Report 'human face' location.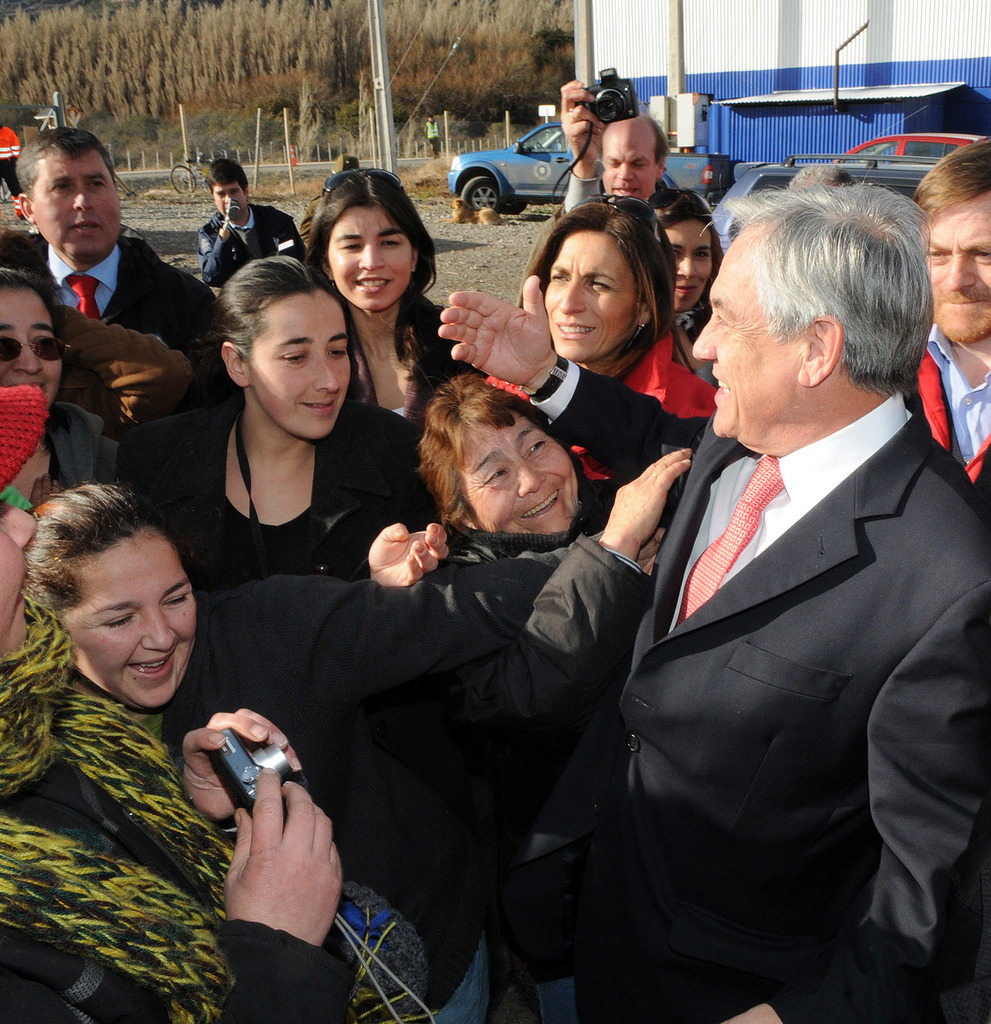
Report: (326, 205, 416, 305).
